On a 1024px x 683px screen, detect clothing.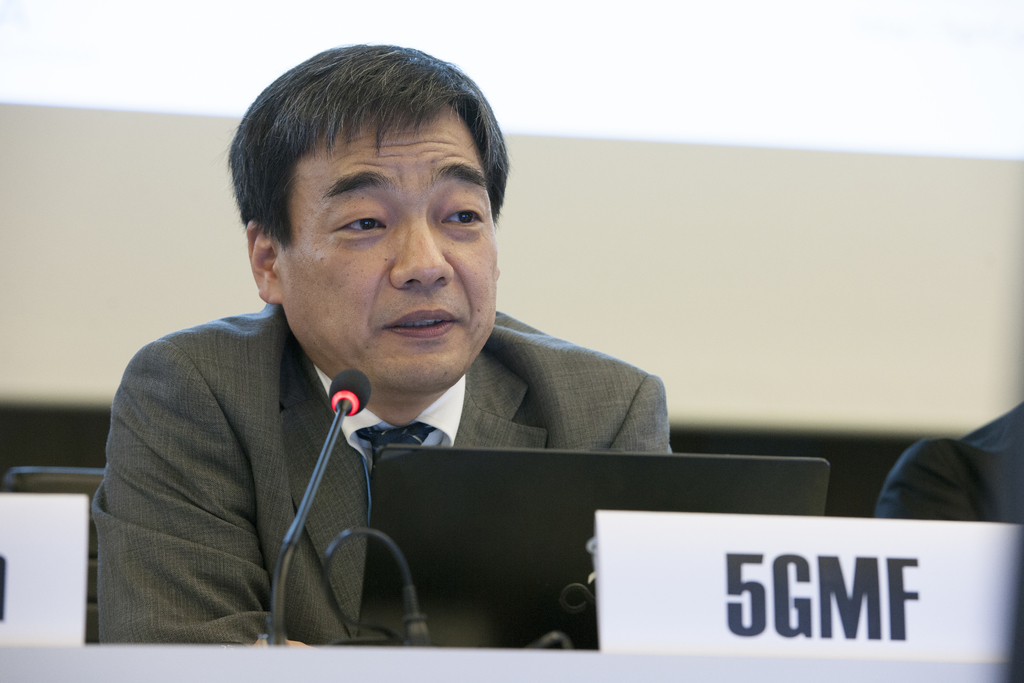
Rect(873, 398, 1022, 527).
